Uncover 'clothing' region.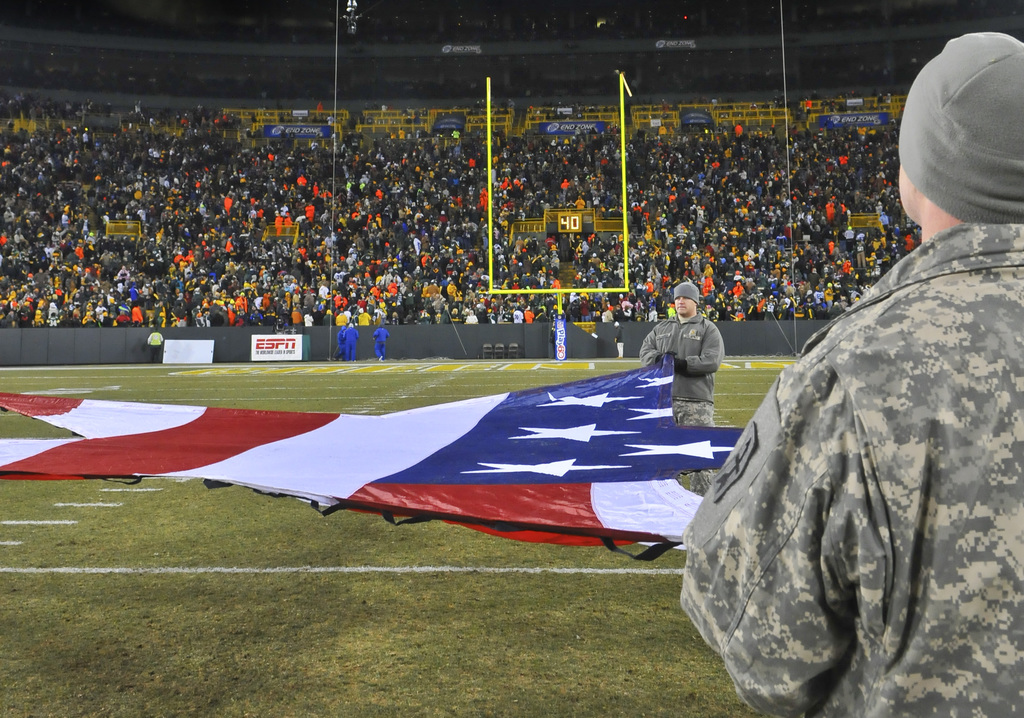
Uncovered: locate(101, 250, 109, 266).
